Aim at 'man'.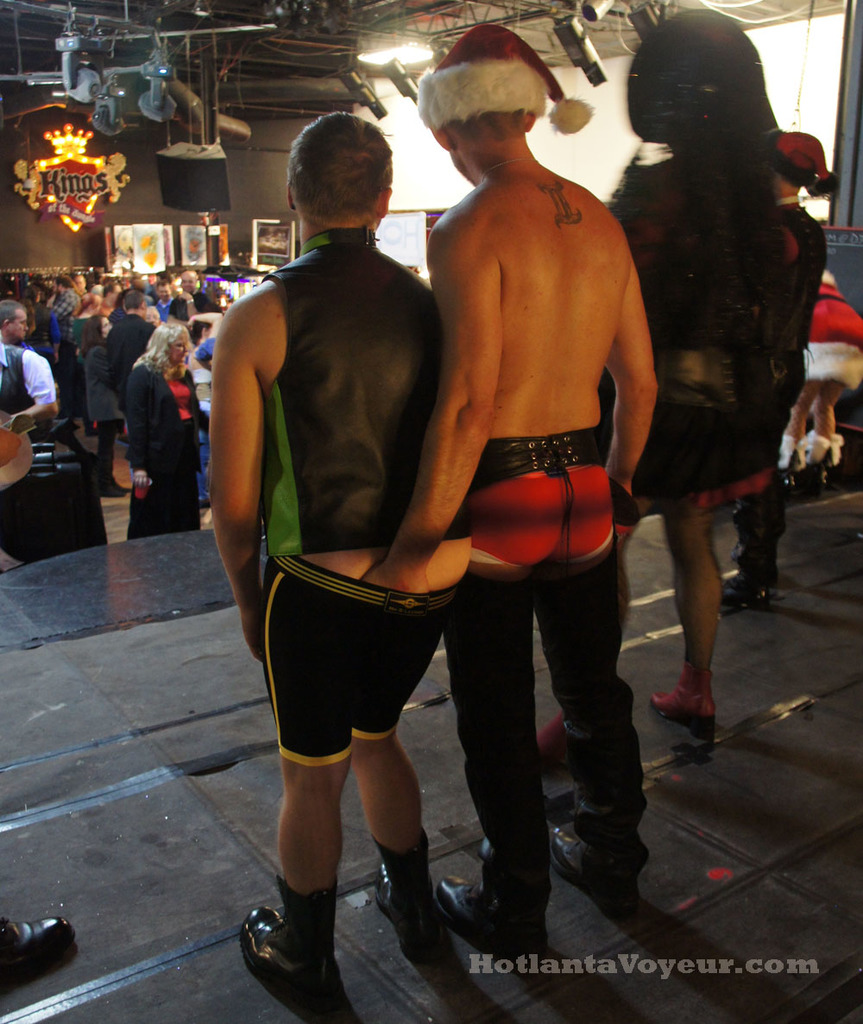
Aimed at Rect(49, 277, 79, 321).
